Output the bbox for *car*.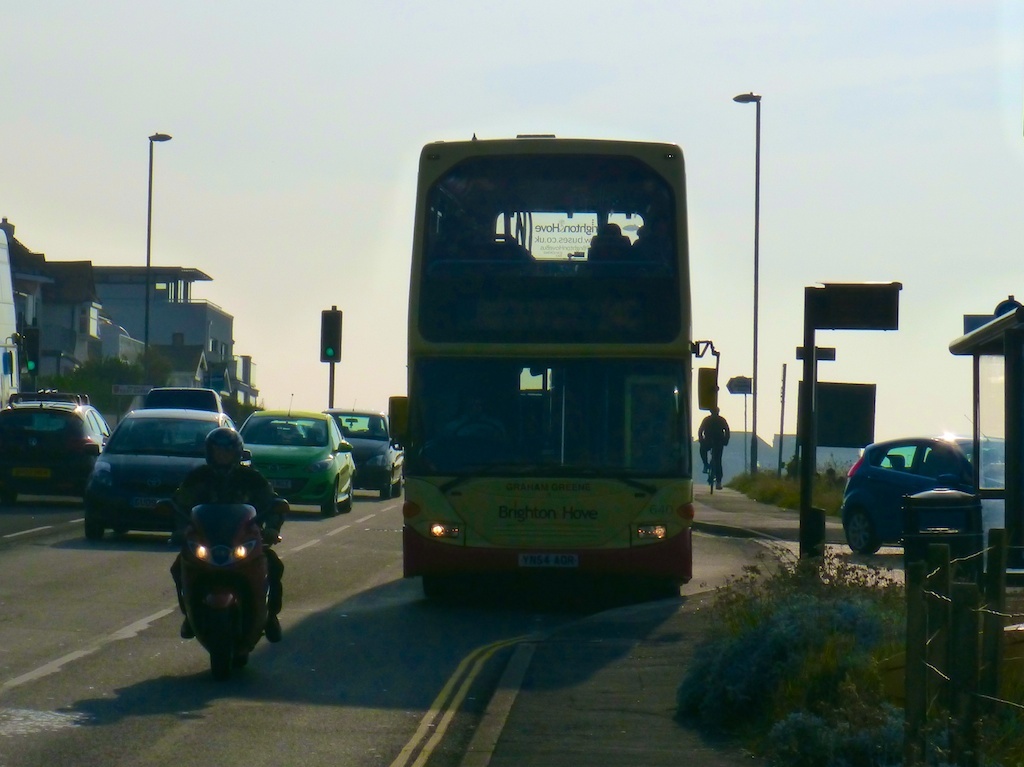
<bbox>320, 404, 402, 497</bbox>.
